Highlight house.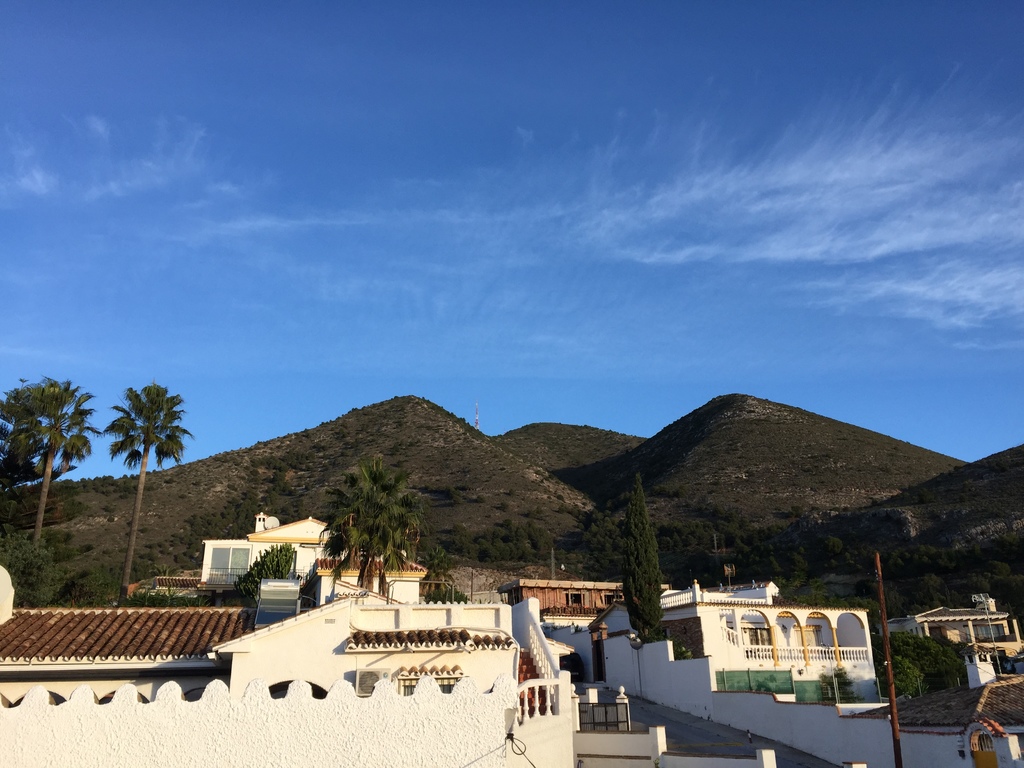
Highlighted region: (x1=514, y1=566, x2=670, y2=618).
